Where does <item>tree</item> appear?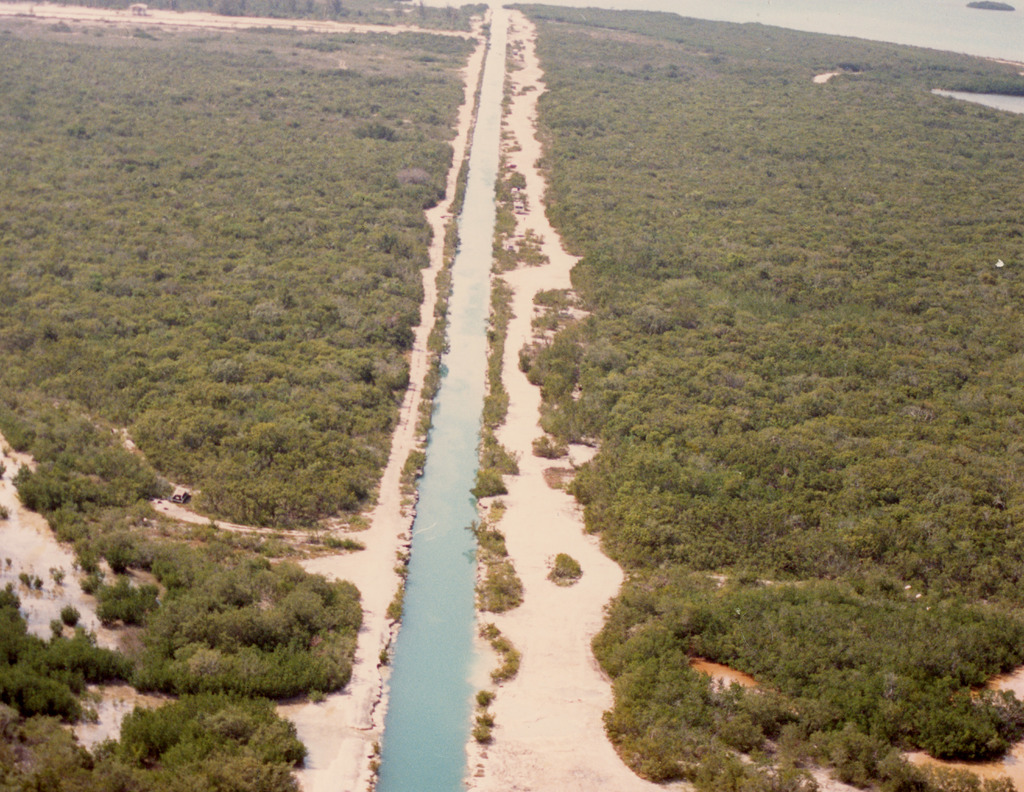
Appears at locate(272, 583, 327, 631).
